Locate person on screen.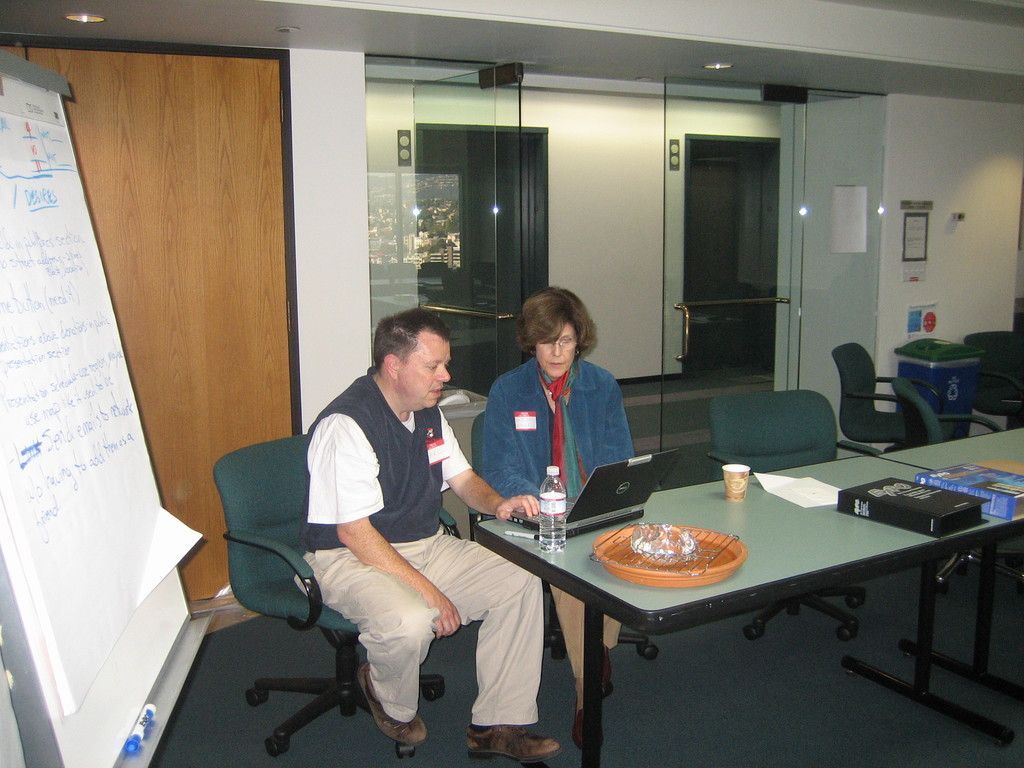
On screen at (290, 307, 568, 764).
